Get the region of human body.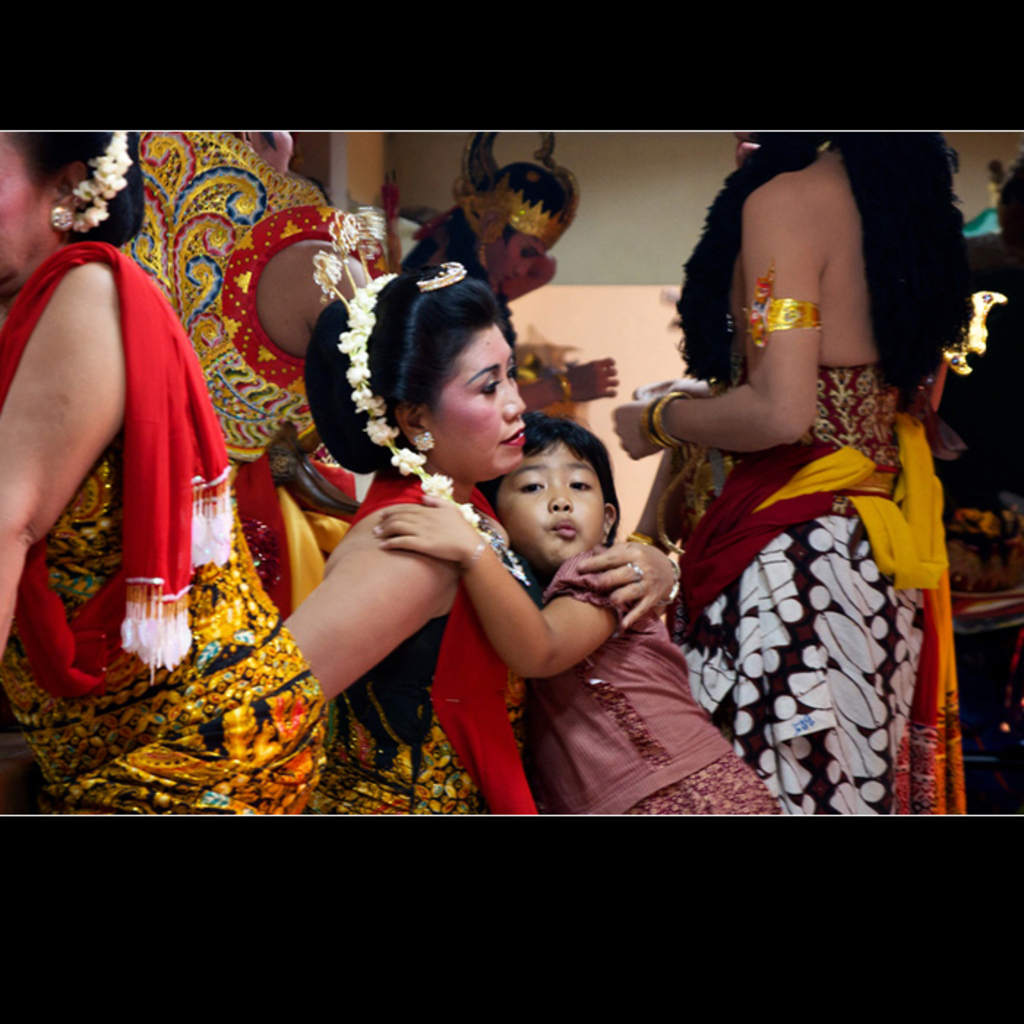
[left=0, top=140, right=315, bottom=819].
